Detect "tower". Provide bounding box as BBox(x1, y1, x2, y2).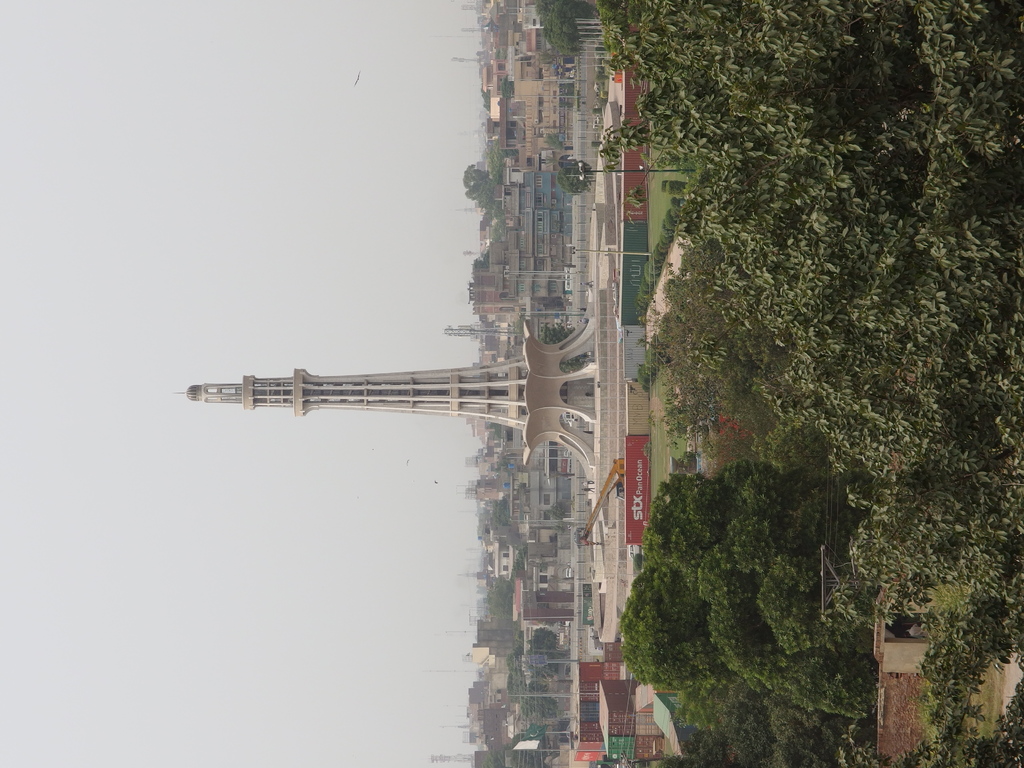
BBox(173, 289, 617, 534).
